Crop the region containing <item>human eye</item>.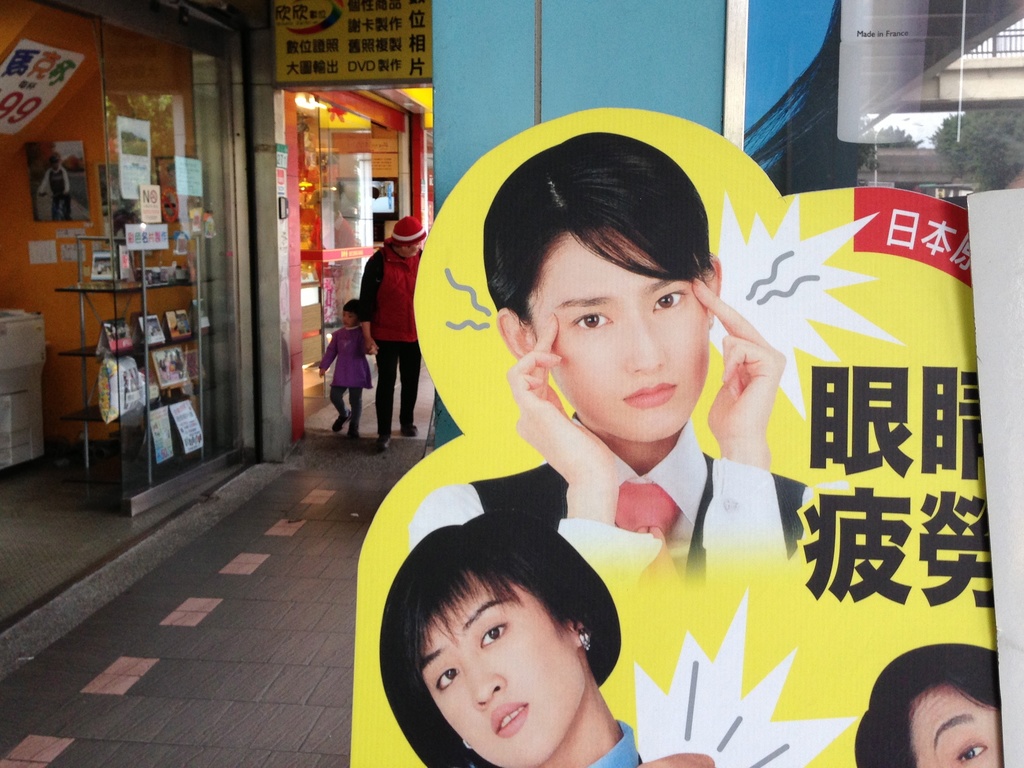
Crop region: (953, 744, 988, 765).
